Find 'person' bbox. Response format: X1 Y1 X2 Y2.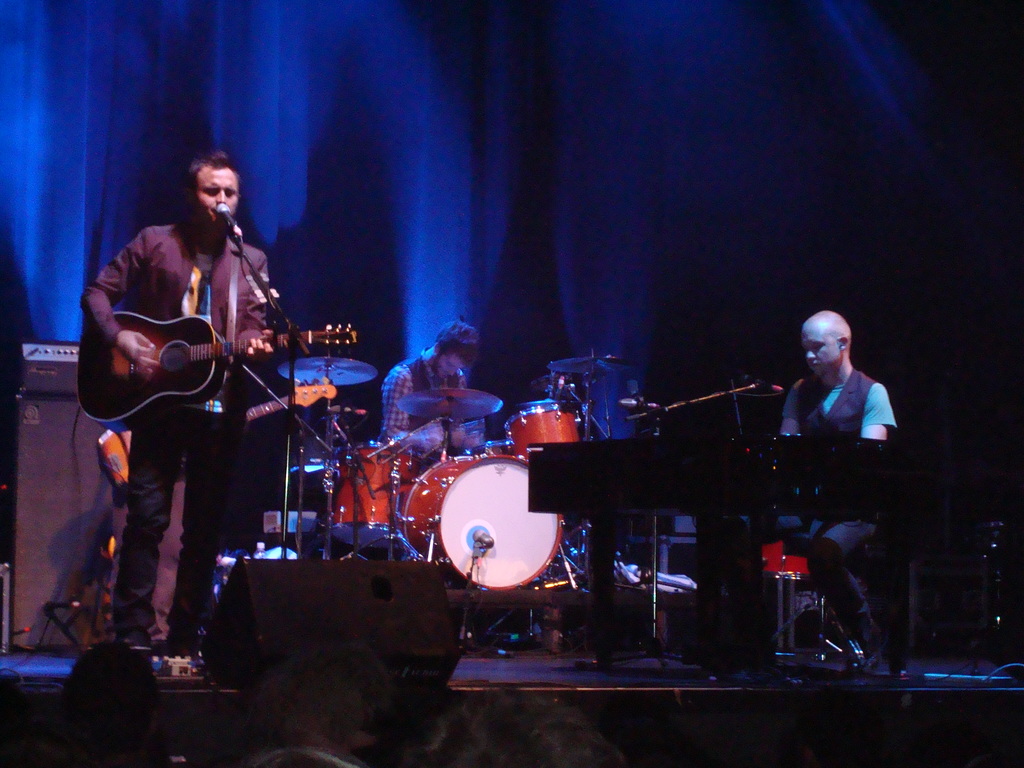
376 309 483 472.
